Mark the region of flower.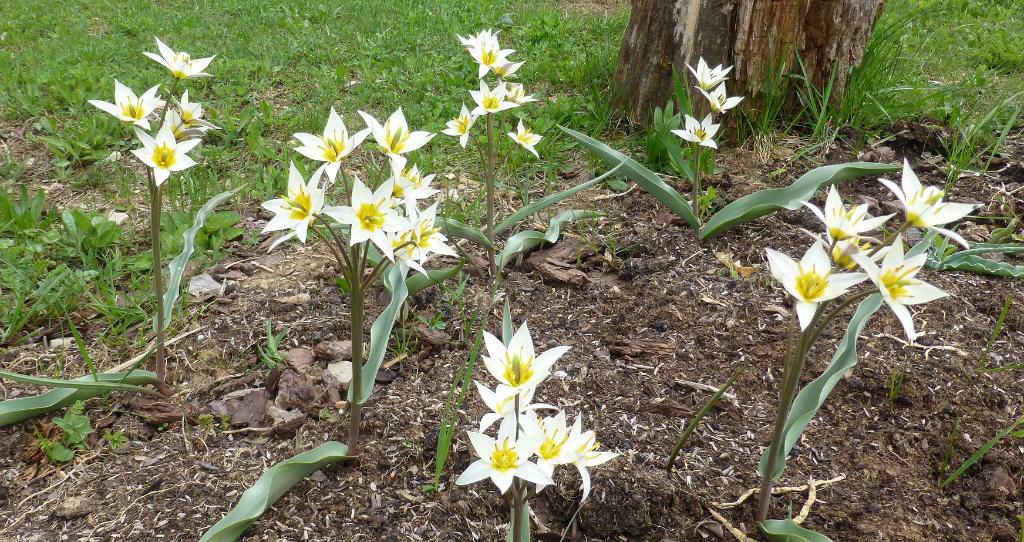
Region: {"x1": 294, "y1": 106, "x2": 374, "y2": 186}.
